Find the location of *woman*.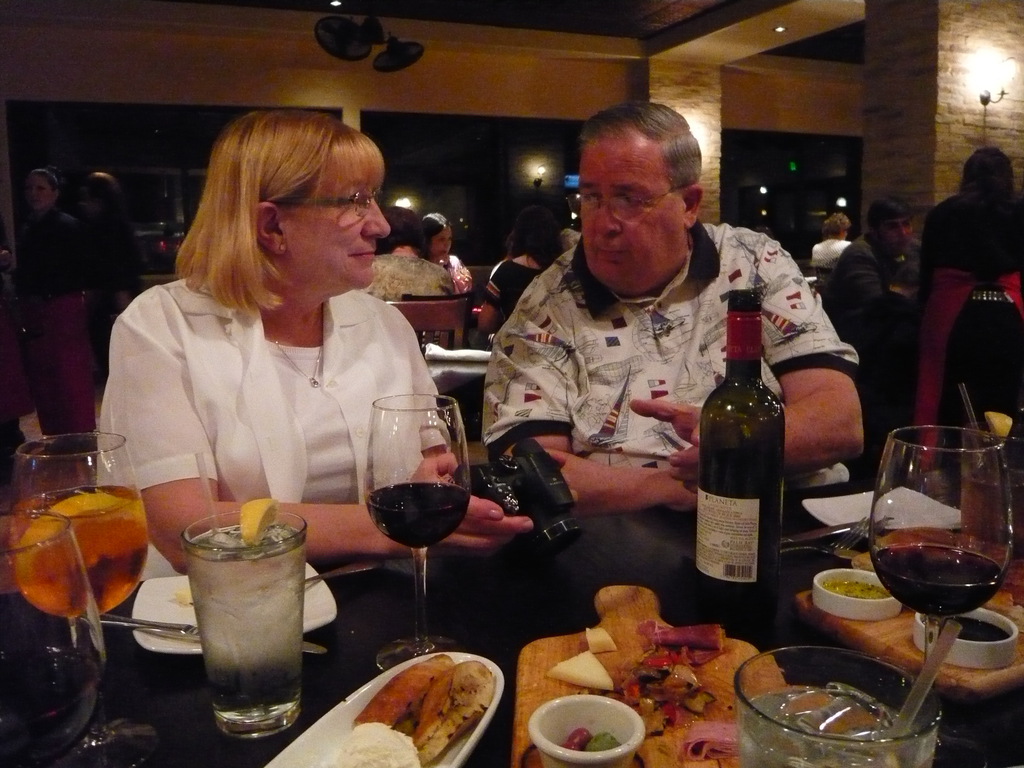
Location: select_region(24, 164, 90, 436).
